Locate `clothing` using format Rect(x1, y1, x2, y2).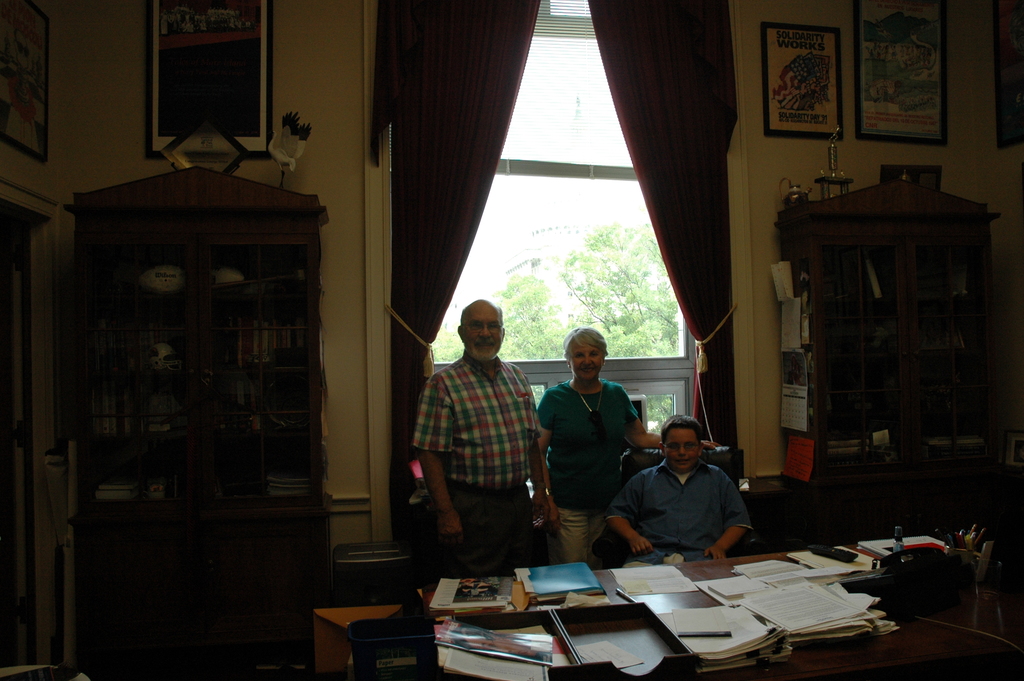
Rect(541, 500, 619, 570).
